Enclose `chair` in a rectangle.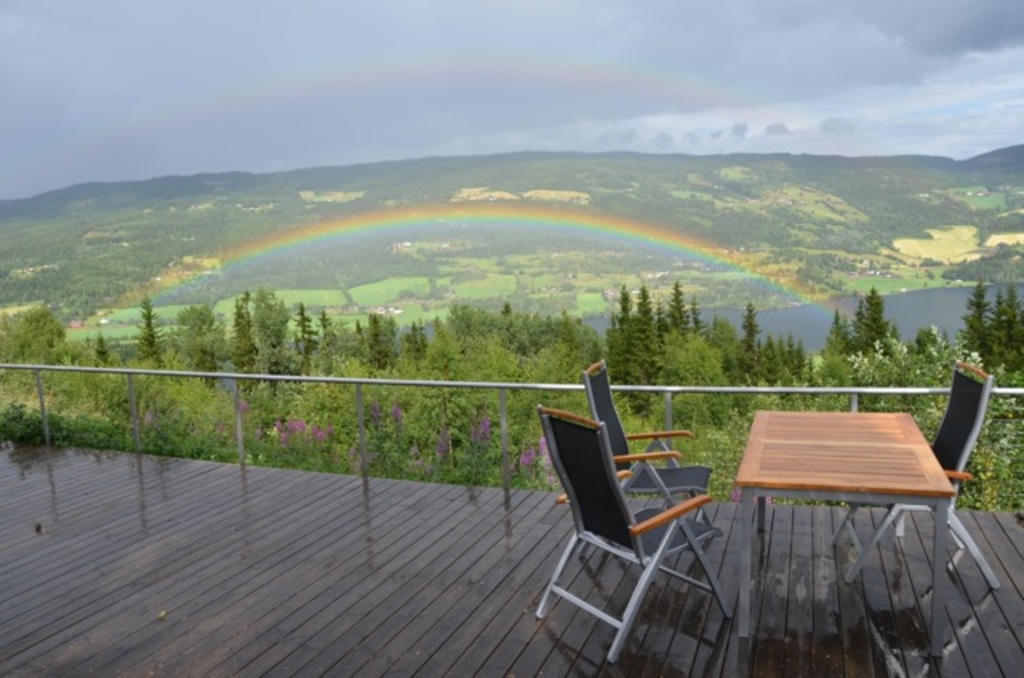
(x1=574, y1=355, x2=710, y2=556).
